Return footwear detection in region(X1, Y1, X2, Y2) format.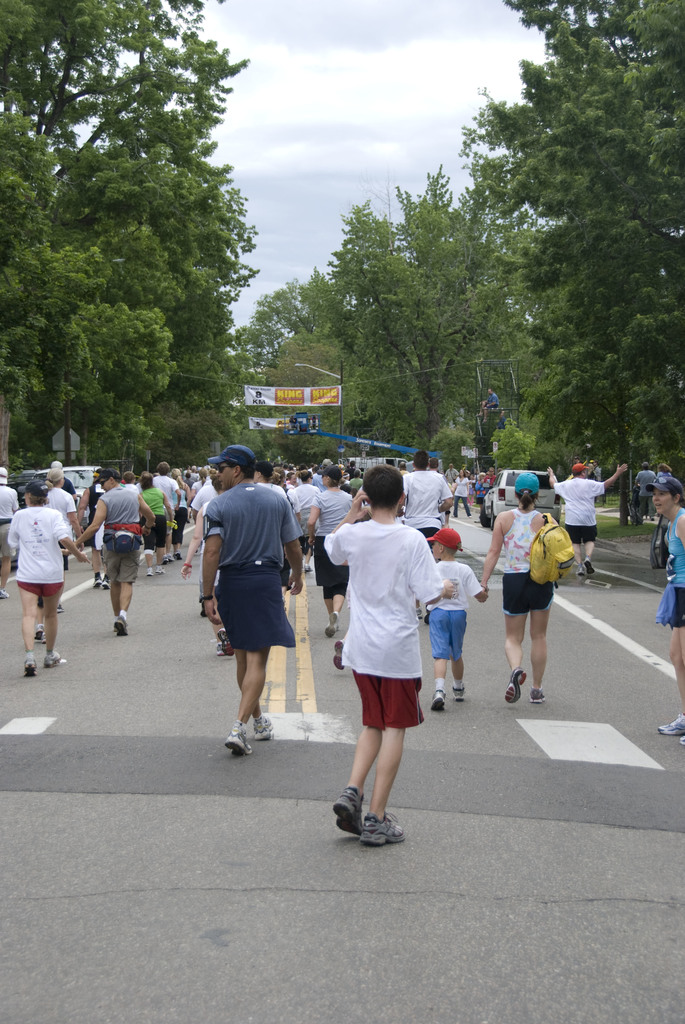
region(174, 552, 183, 560).
